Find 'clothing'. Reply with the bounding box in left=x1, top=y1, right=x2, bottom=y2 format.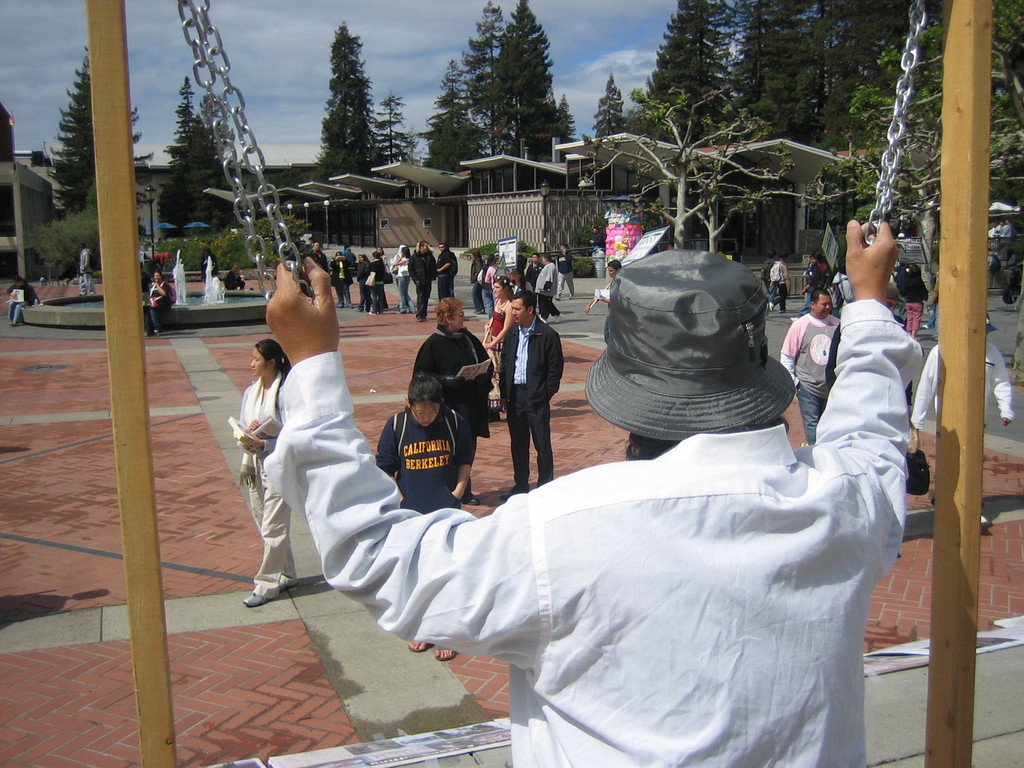
left=342, top=251, right=361, bottom=267.
